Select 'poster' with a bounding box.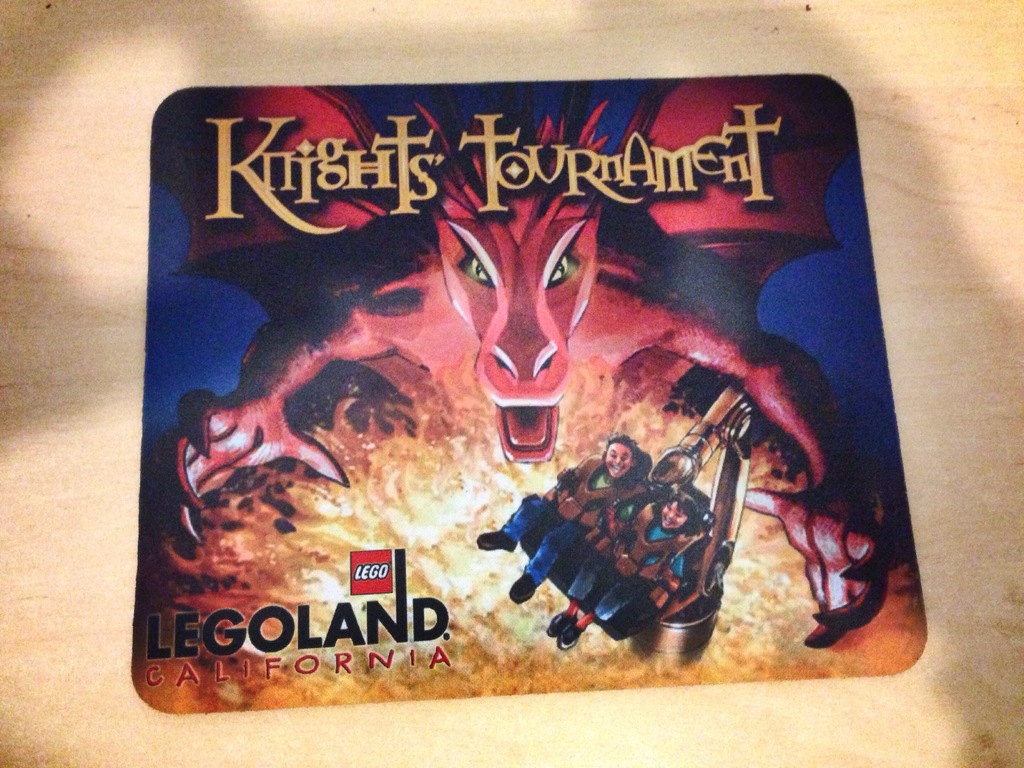
<bbox>131, 67, 927, 713</bbox>.
